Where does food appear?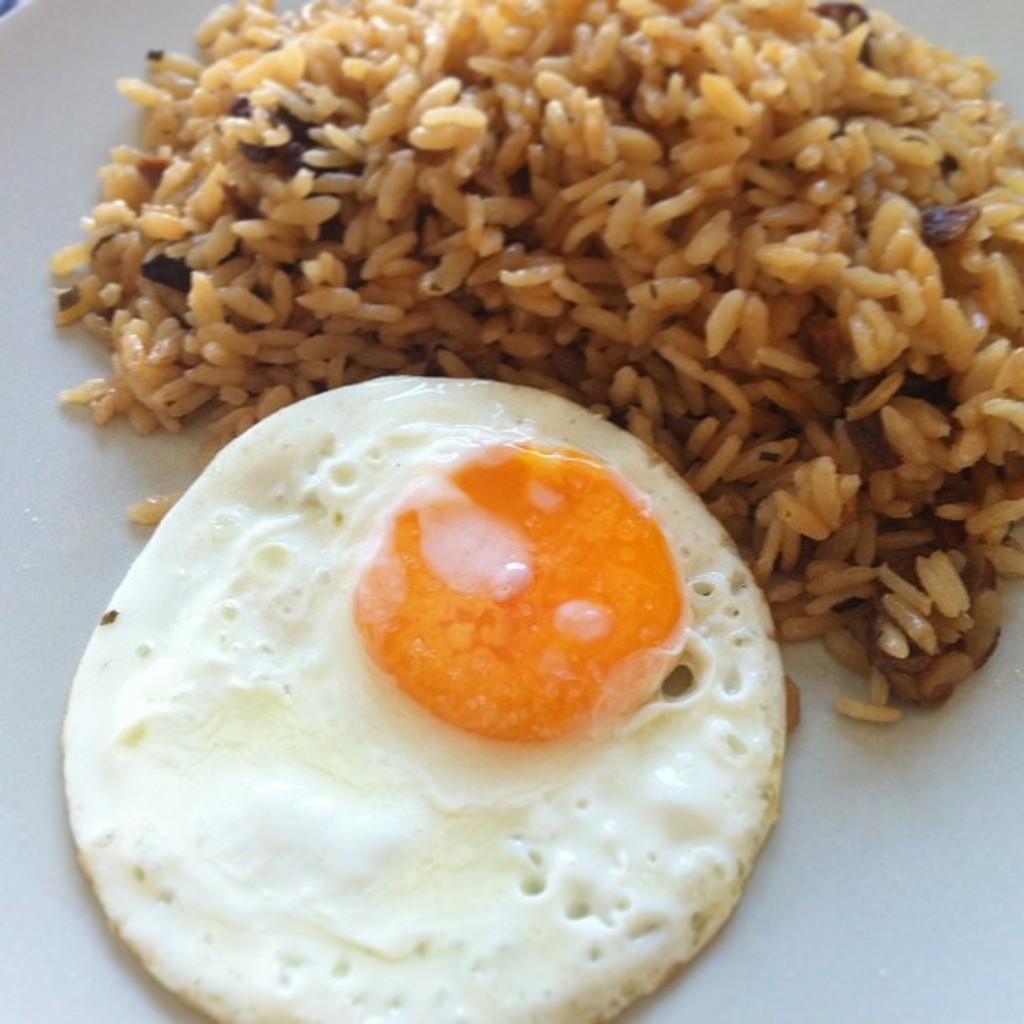
Appears at bbox=[52, 0, 1022, 1022].
